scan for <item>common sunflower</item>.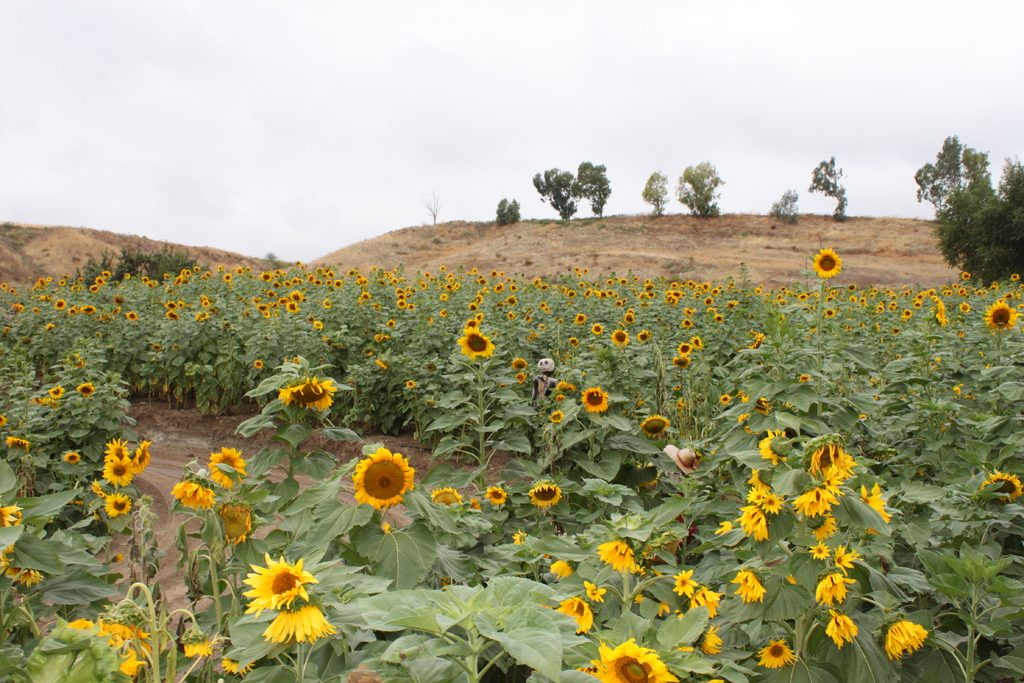
Scan result: x1=351 y1=447 x2=413 y2=512.
